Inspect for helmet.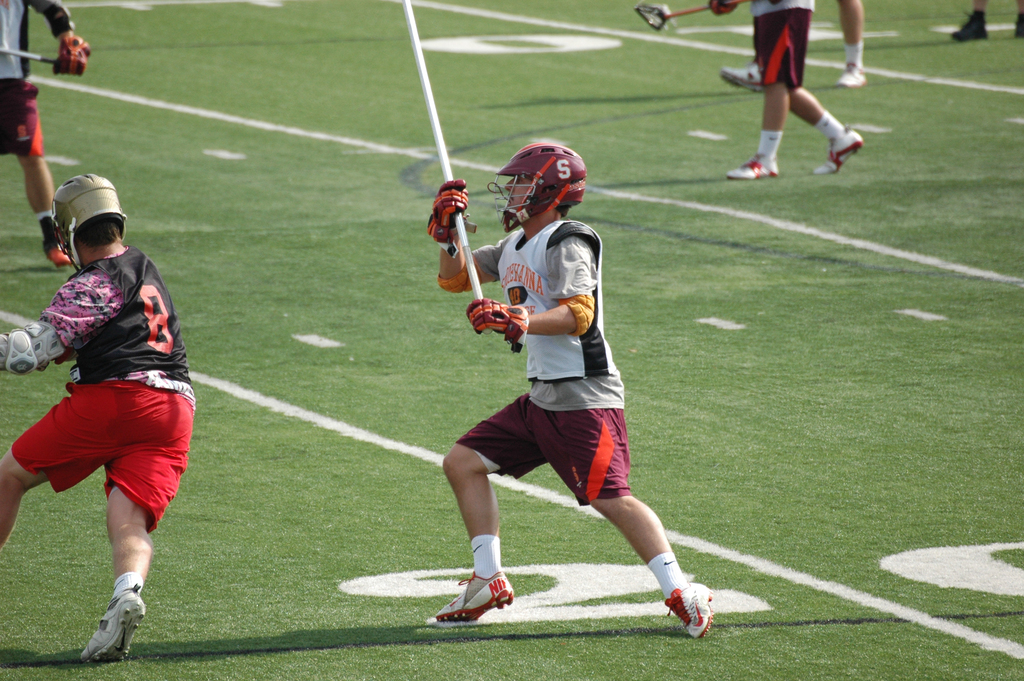
Inspection: left=501, top=144, right=593, bottom=221.
